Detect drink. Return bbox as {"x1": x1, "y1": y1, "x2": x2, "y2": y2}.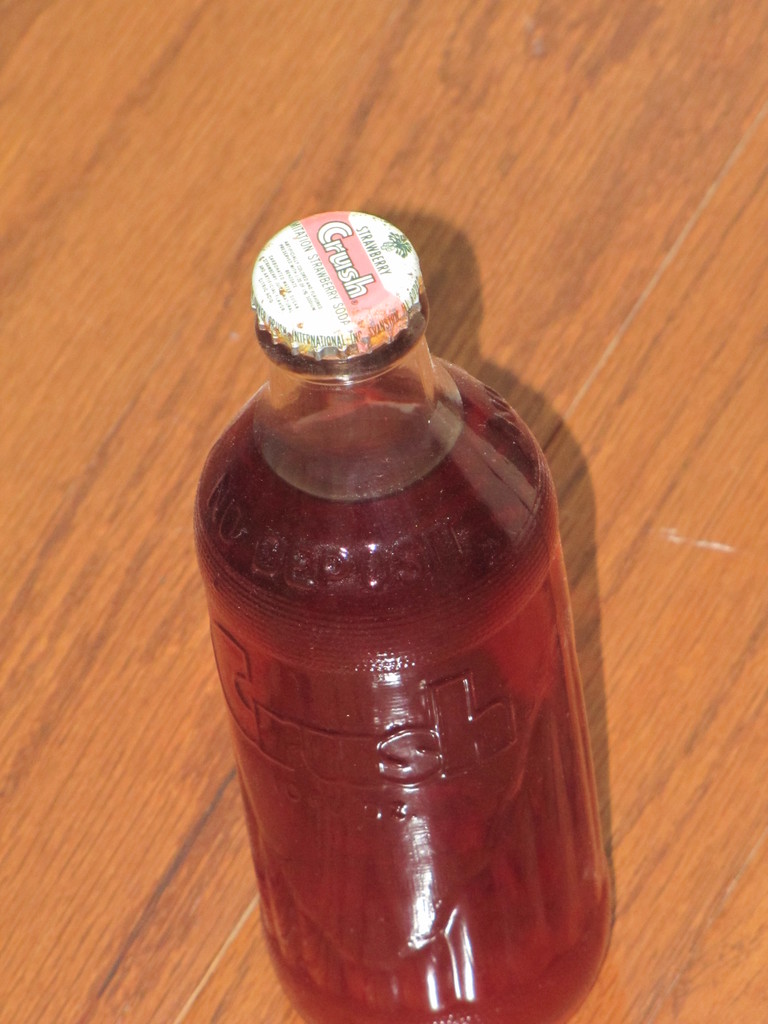
{"x1": 197, "y1": 276, "x2": 609, "y2": 1023}.
